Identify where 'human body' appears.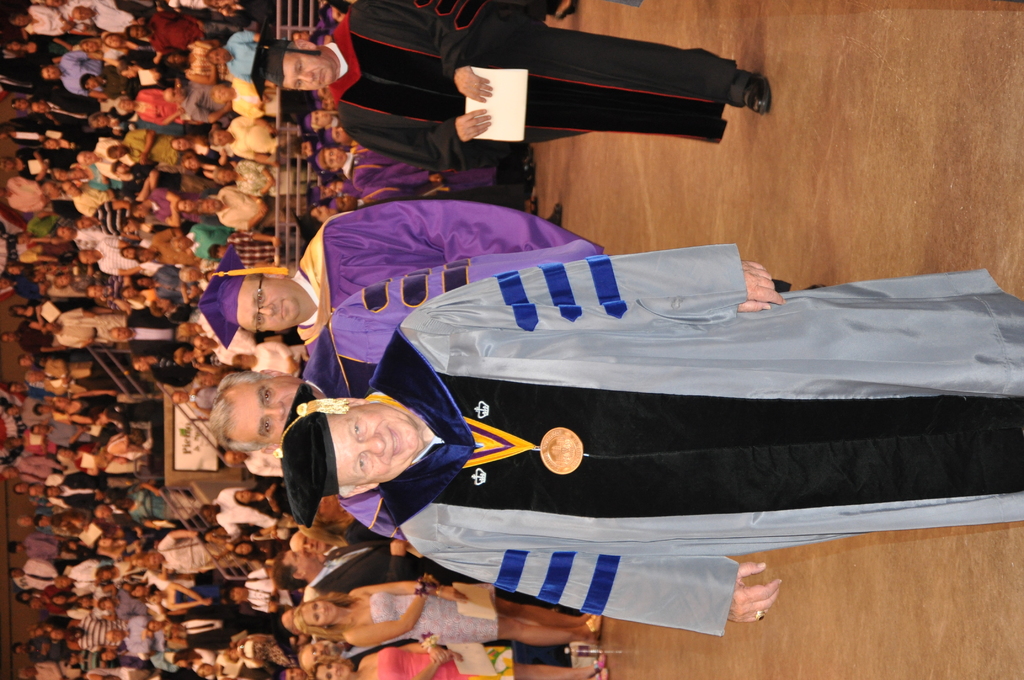
Appears at 335 578 604 644.
